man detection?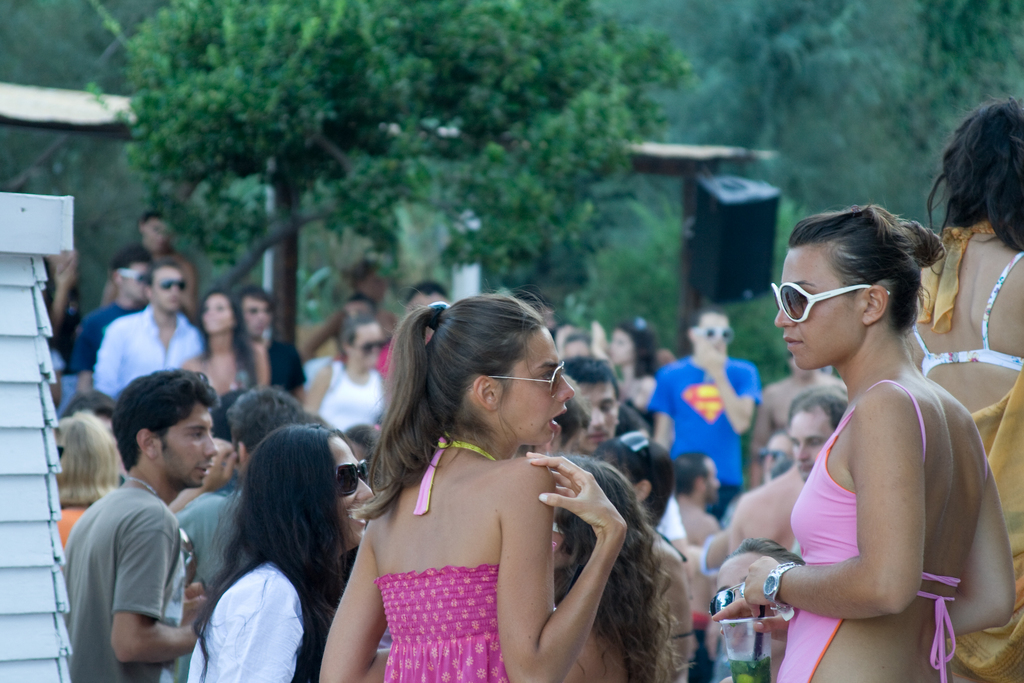
{"left": 170, "top": 379, "right": 322, "bottom": 605}
